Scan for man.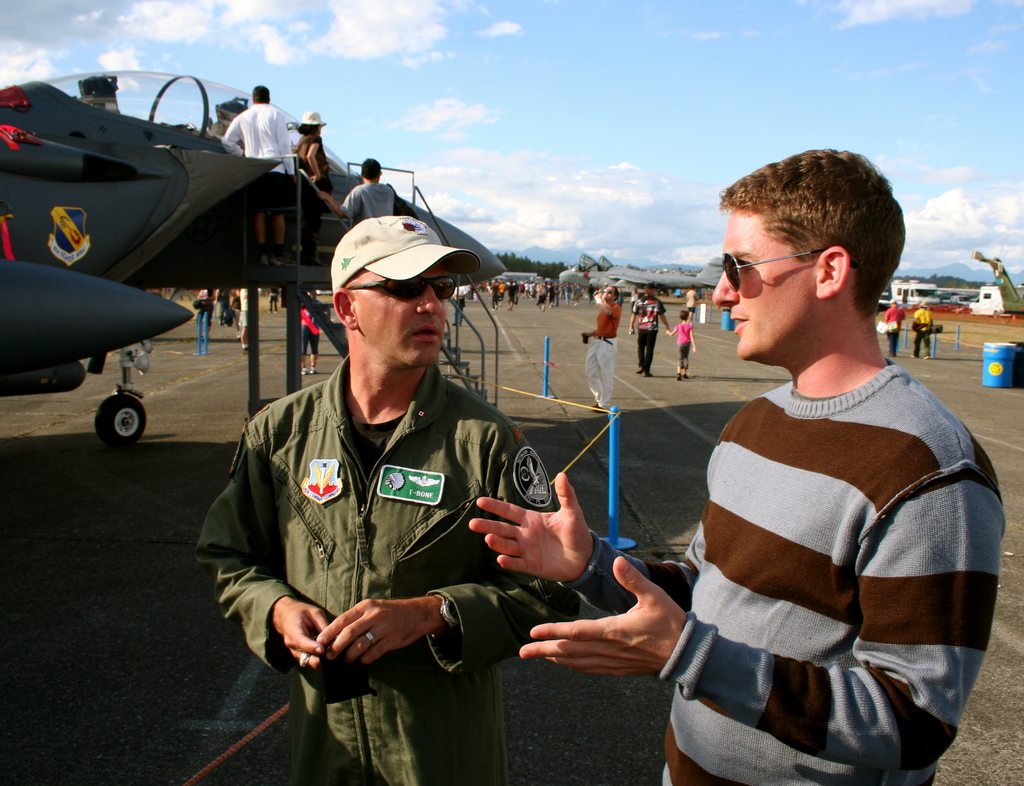
Scan result: x1=467 y1=147 x2=1004 y2=785.
